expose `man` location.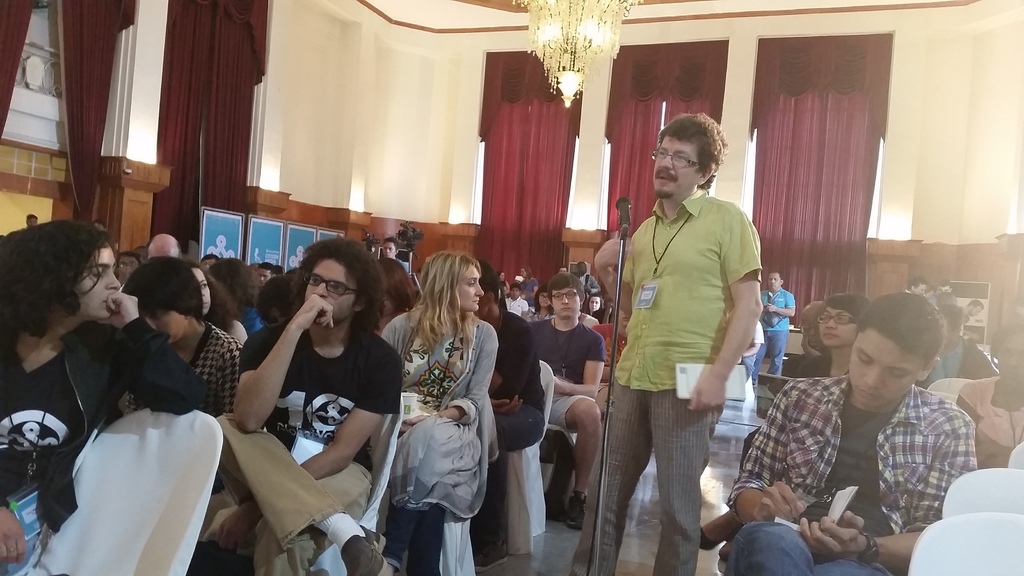
Exposed at <bbox>524, 271, 604, 527</bbox>.
